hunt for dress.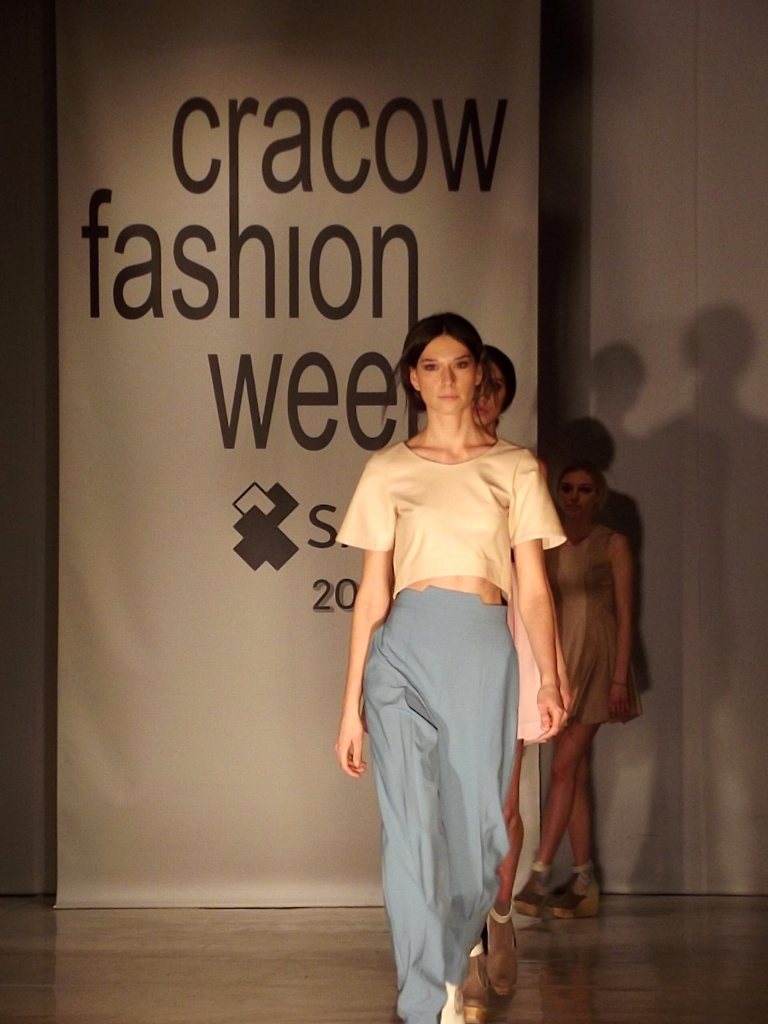
Hunted down at (left=505, top=553, right=573, bottom=742).
